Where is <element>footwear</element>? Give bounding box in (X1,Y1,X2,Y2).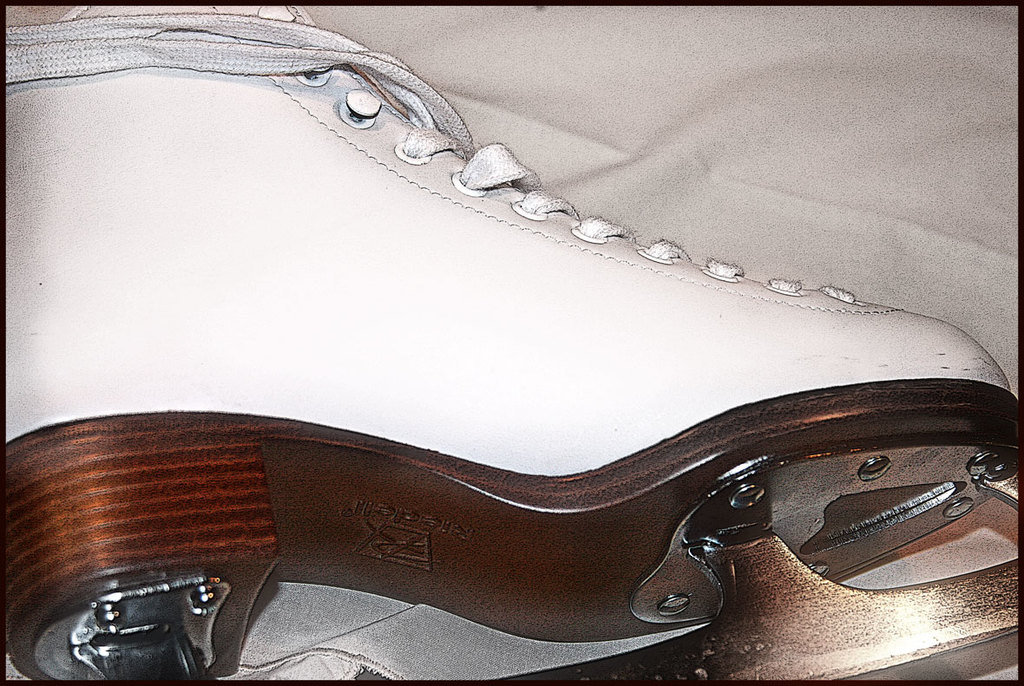
(0,0,1023,685).
